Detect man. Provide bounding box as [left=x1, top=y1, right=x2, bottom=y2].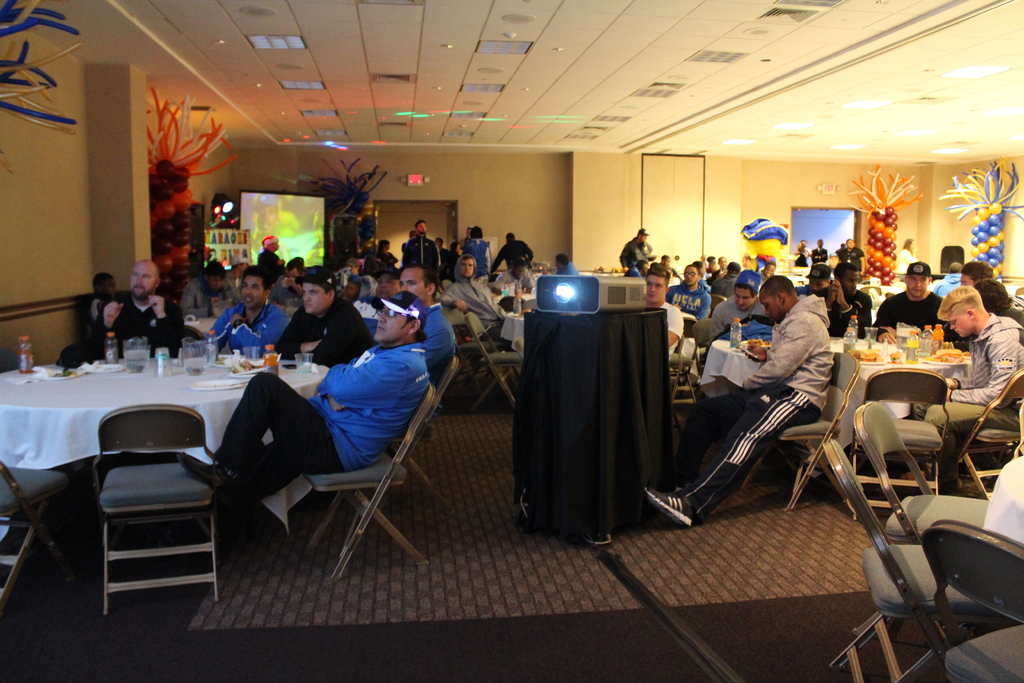
[left=493, top=256, right=535, bottom=293].
